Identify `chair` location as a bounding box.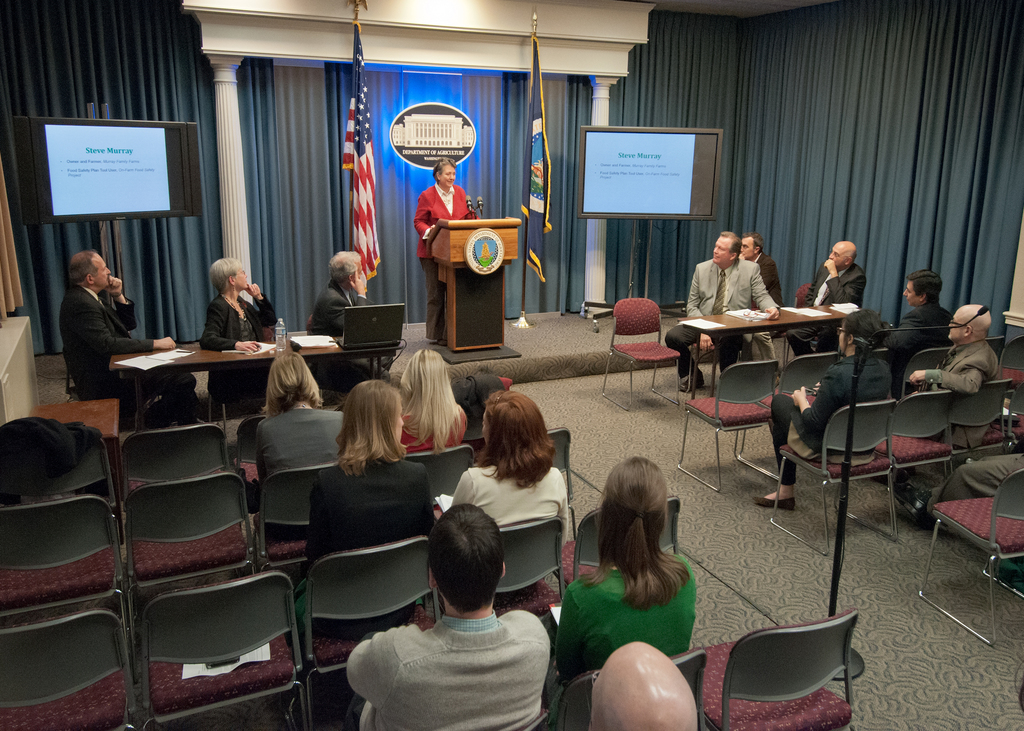
l=710, t=598, r=890, b=727.
